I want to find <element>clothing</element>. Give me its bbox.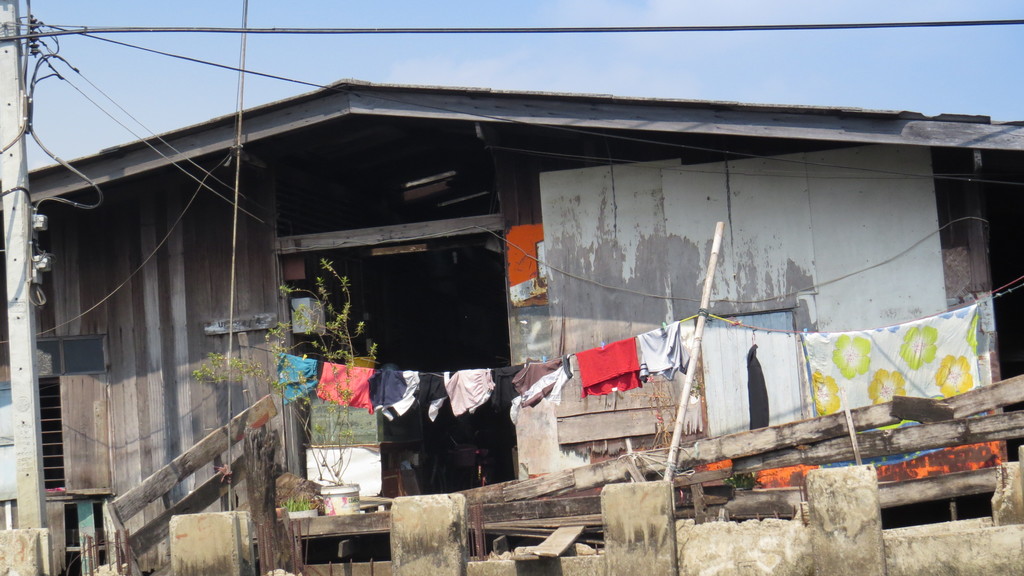
(left=509, top=354, right=572, bottom=406).
